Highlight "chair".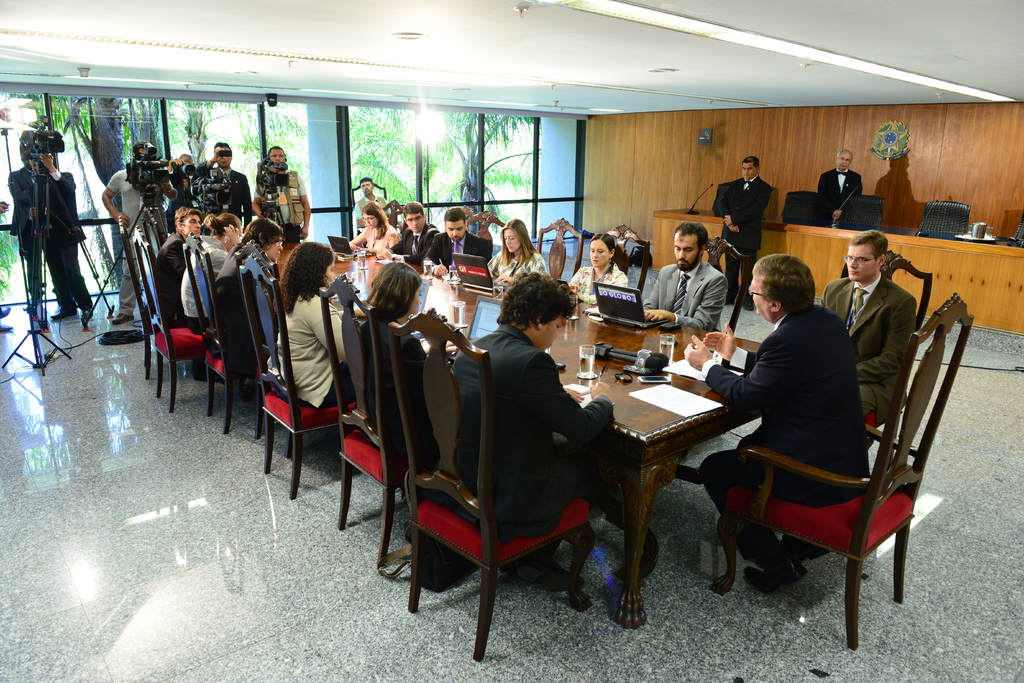
Highlighted region: (left=710, top=292, right=976, bottom=651).
